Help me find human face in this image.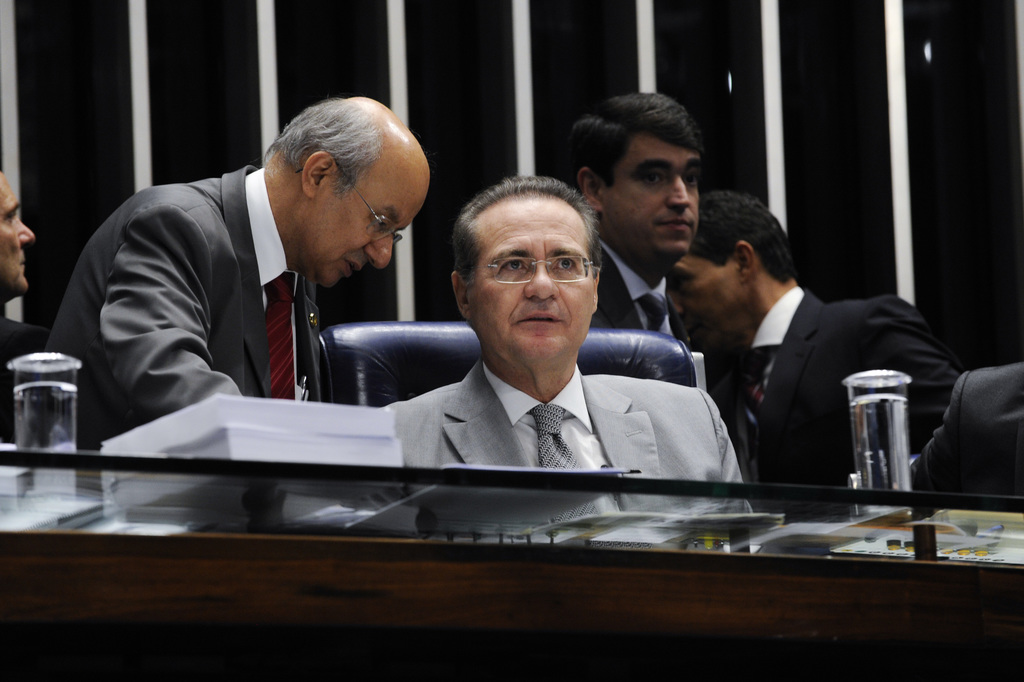
Found it: crop(601, 131, 700, 260).
